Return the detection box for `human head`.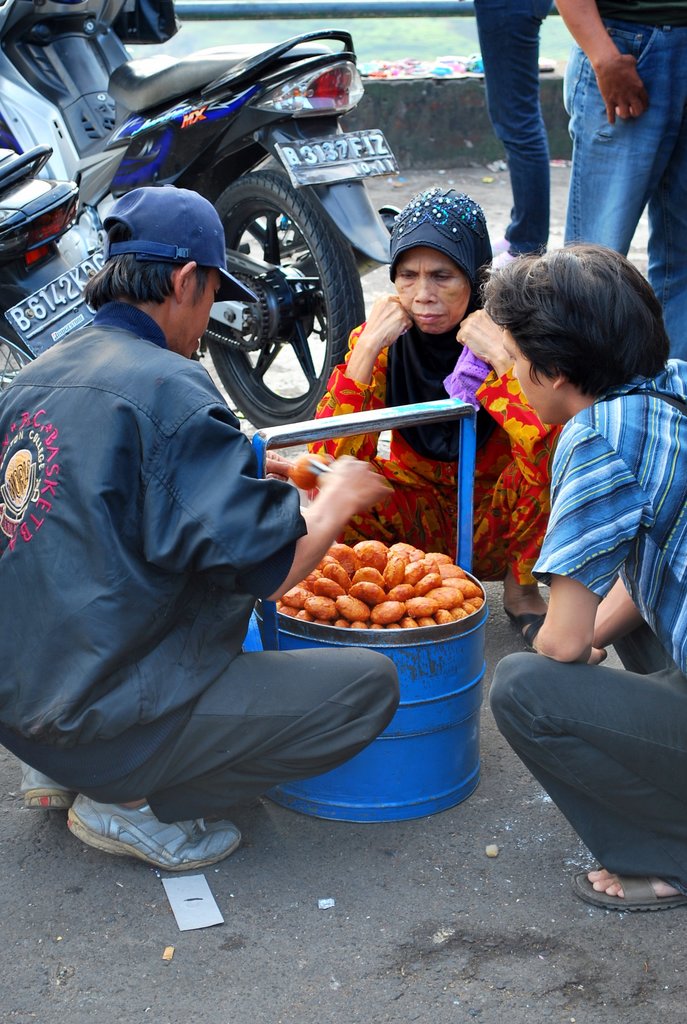
[left=483, top=239, right=674, bottom=428].
